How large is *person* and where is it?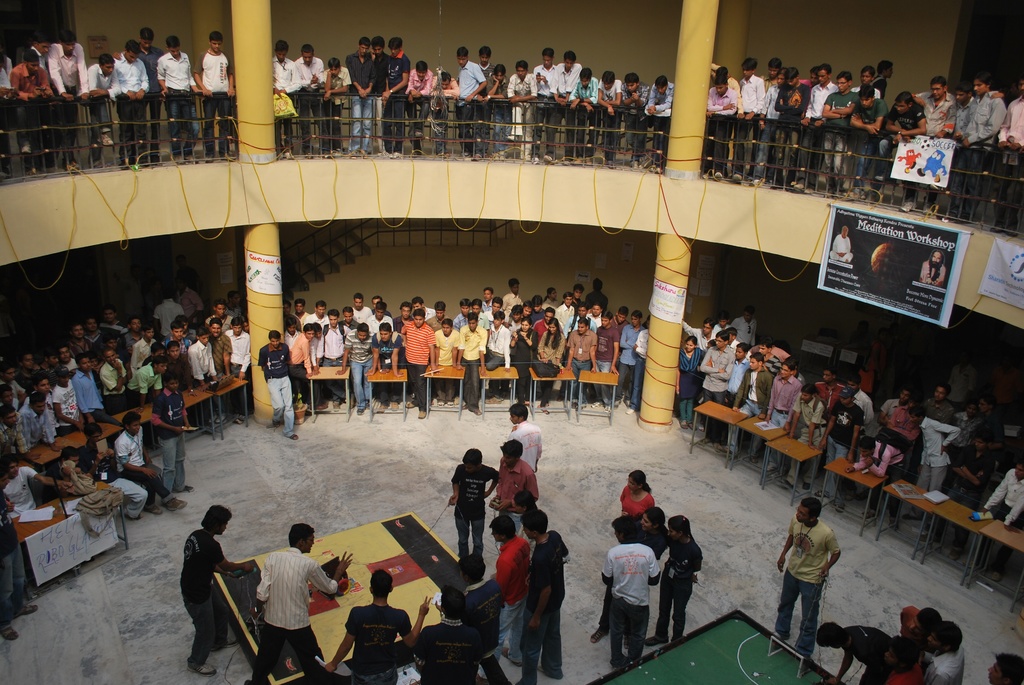
Bounding box: 190/325/211/429.
